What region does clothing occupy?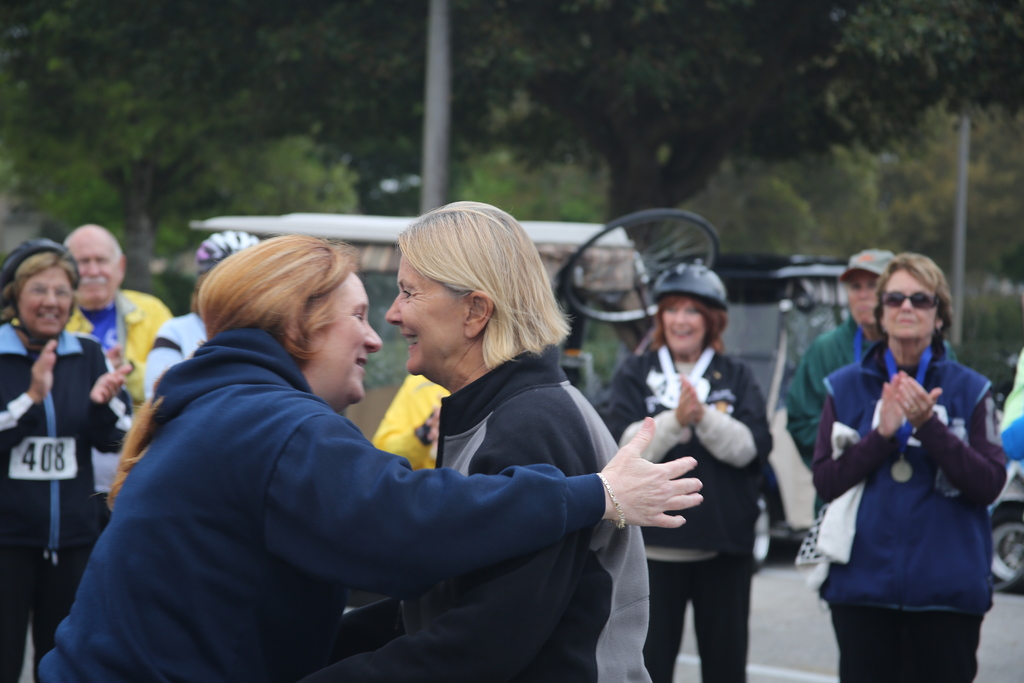
[x1=0, y1=339, x2=138, y2=682].
